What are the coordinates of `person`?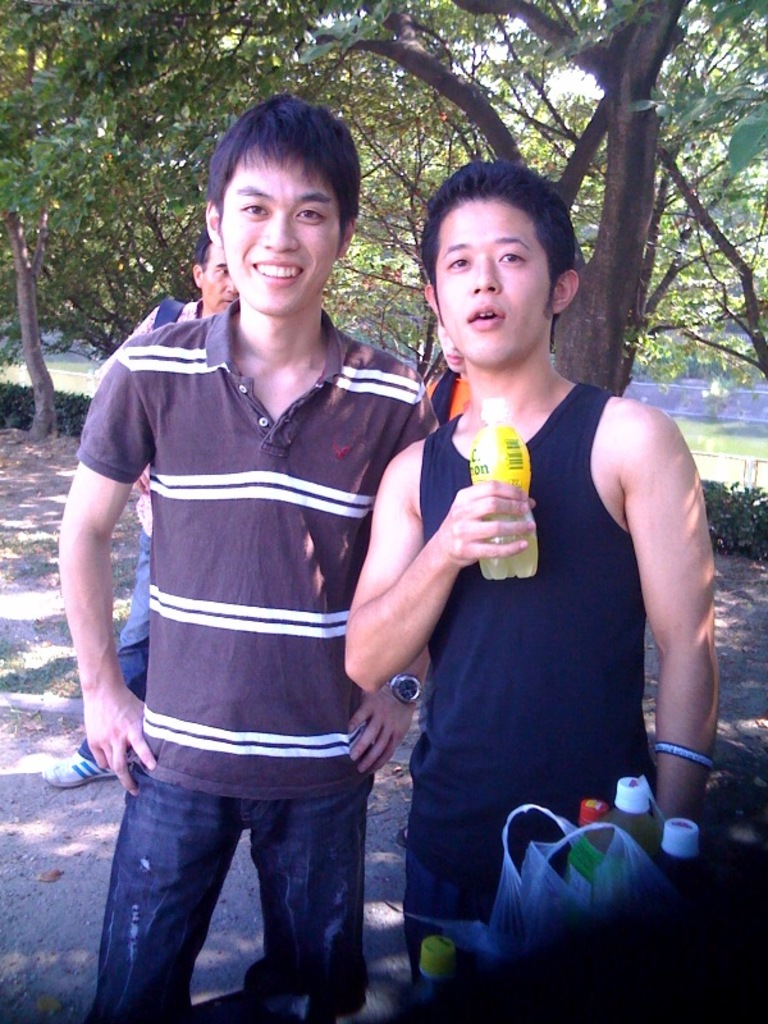
[left=58, top=95, right=442, bottom=1023].
